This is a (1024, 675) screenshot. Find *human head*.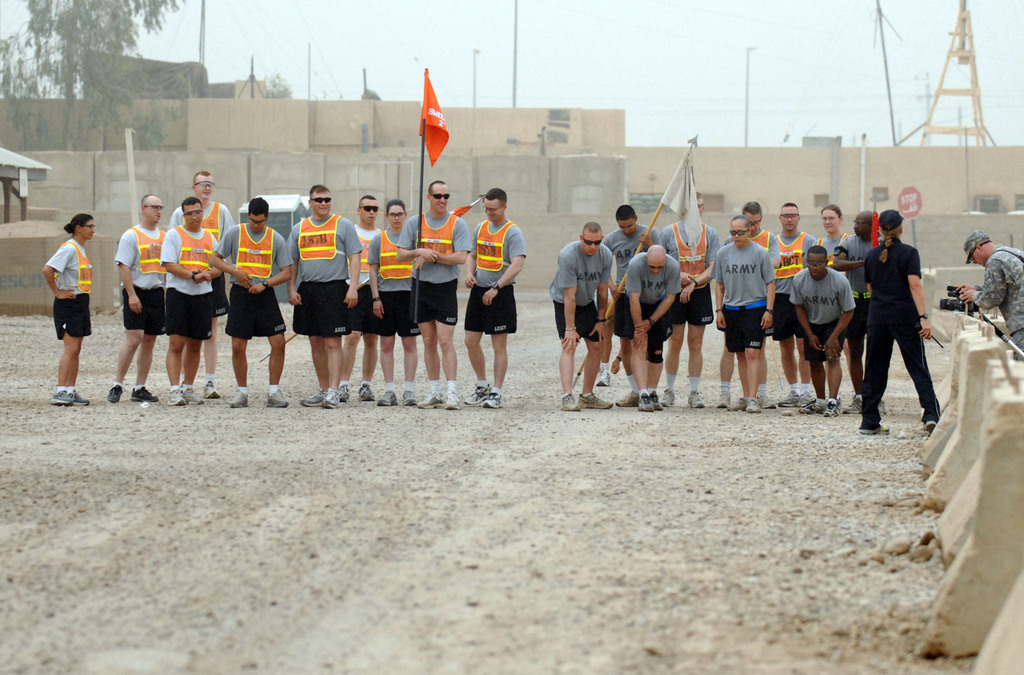
Bounding box: {"x1": 580, "y1": 220, "x2": 604, "y2": 255}.
